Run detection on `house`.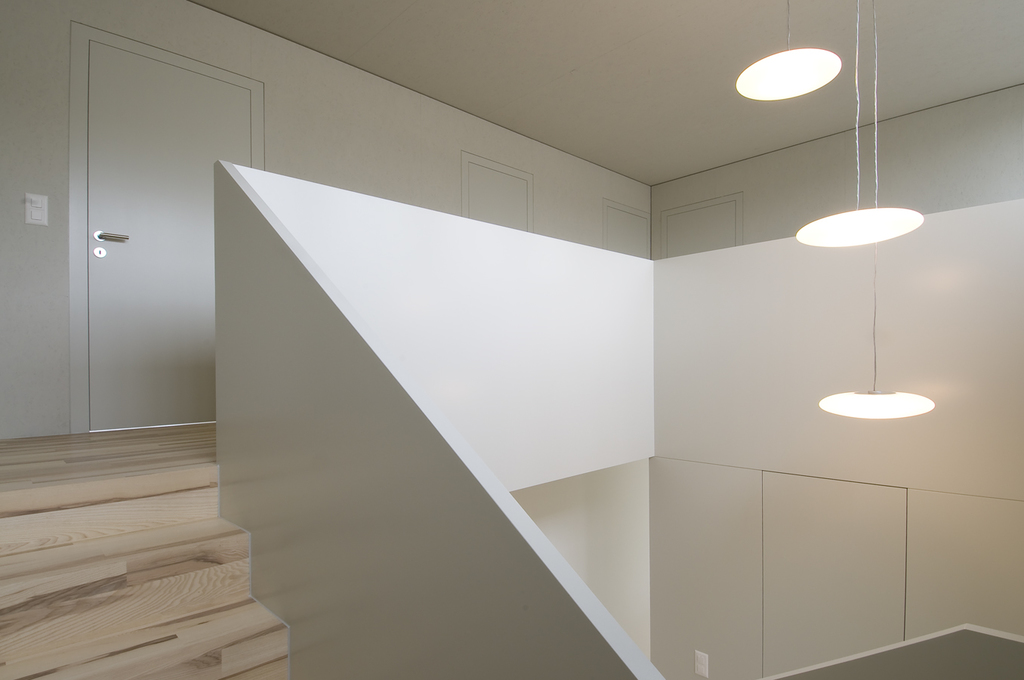
Result: locate(0, 0, 1023, 679).
